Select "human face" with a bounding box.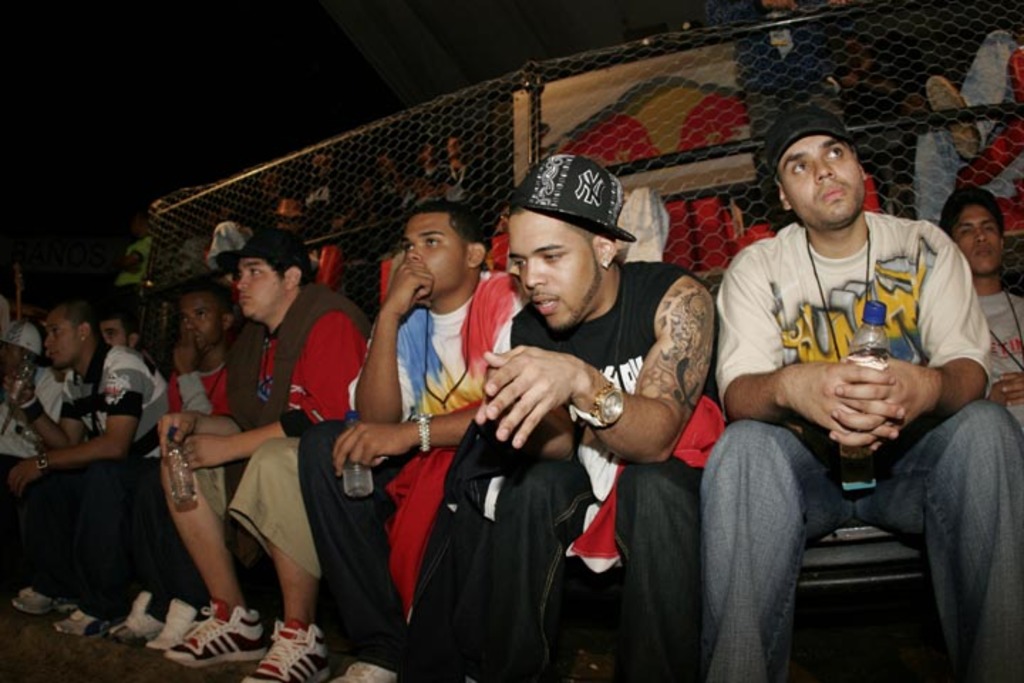
crop(101, 313, 129, 344).
